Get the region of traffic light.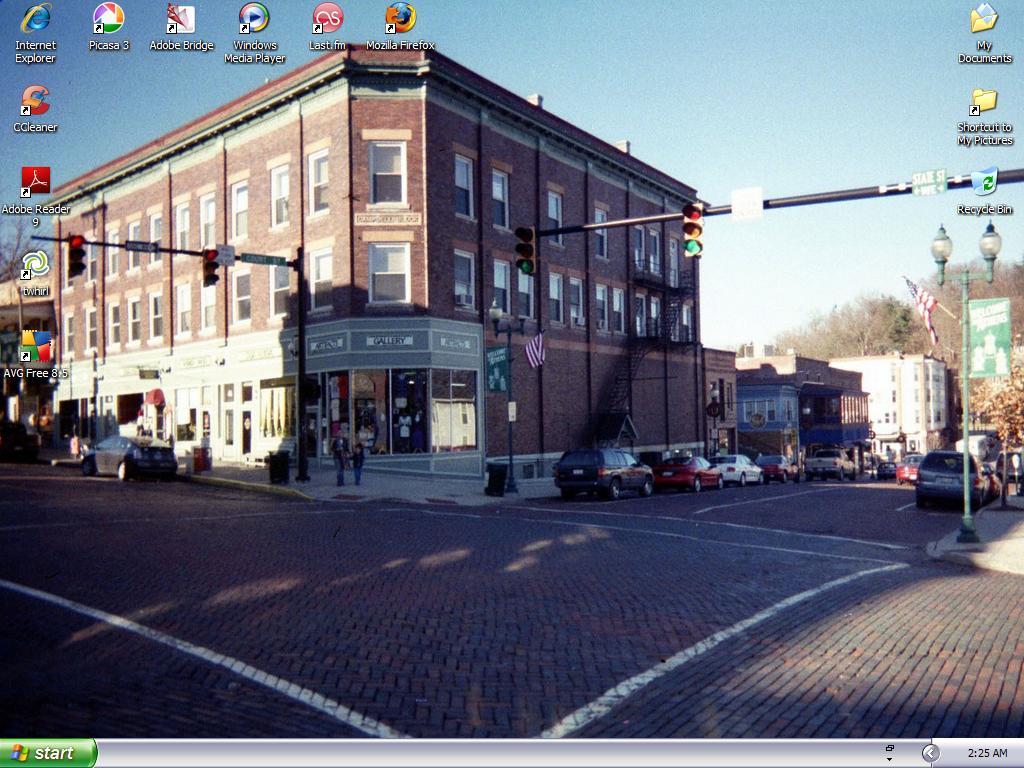
x1=67, y1=235, x2=86, y2=278.
